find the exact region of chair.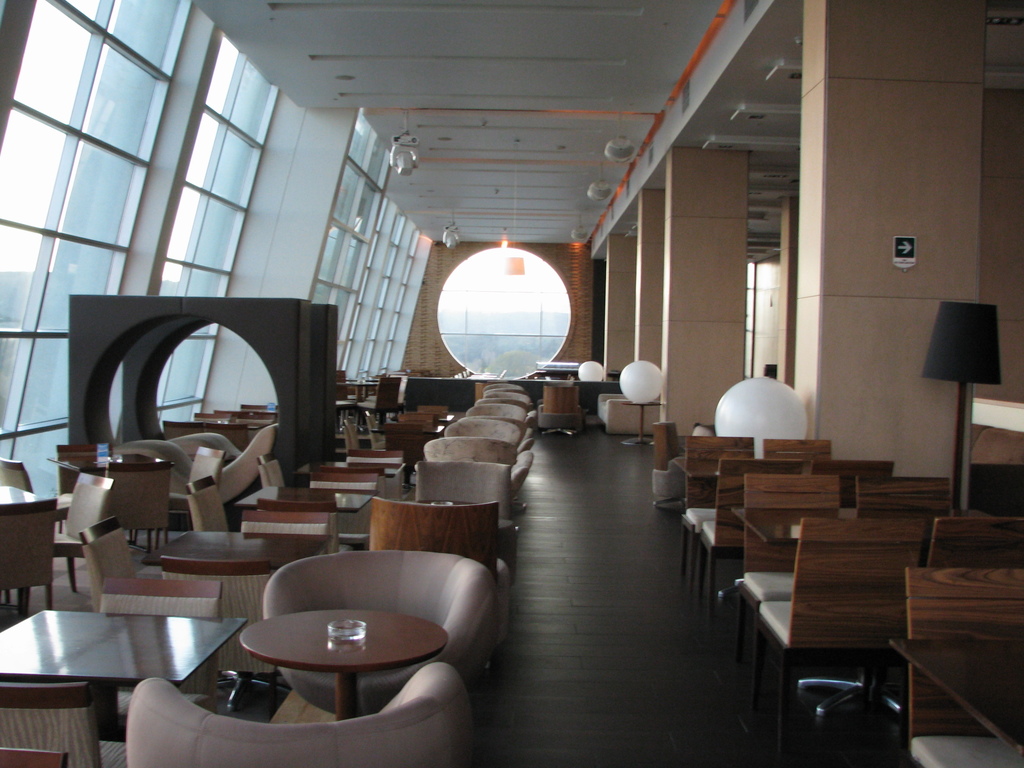
Exact region: box(316, 465, 385, 499).
